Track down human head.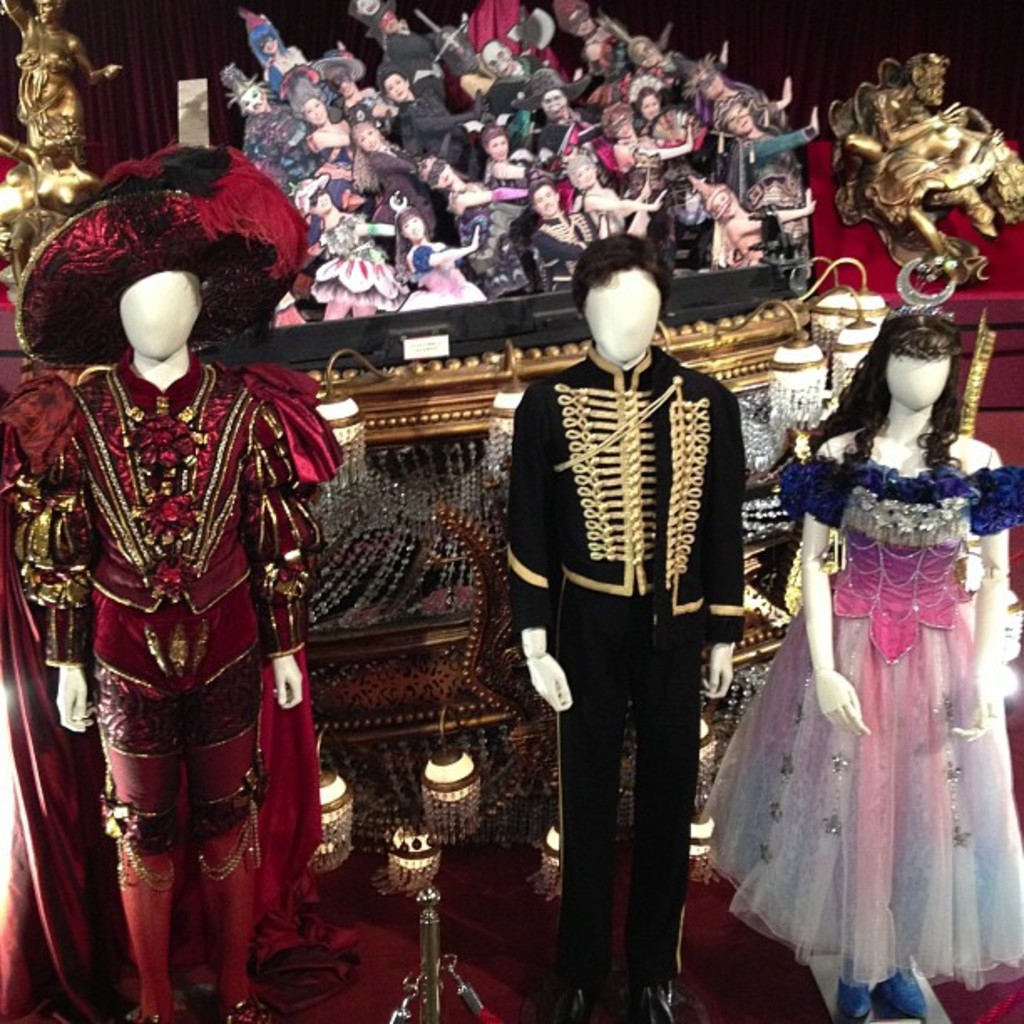
Tracked to rect(556, 2, 596, 32).
